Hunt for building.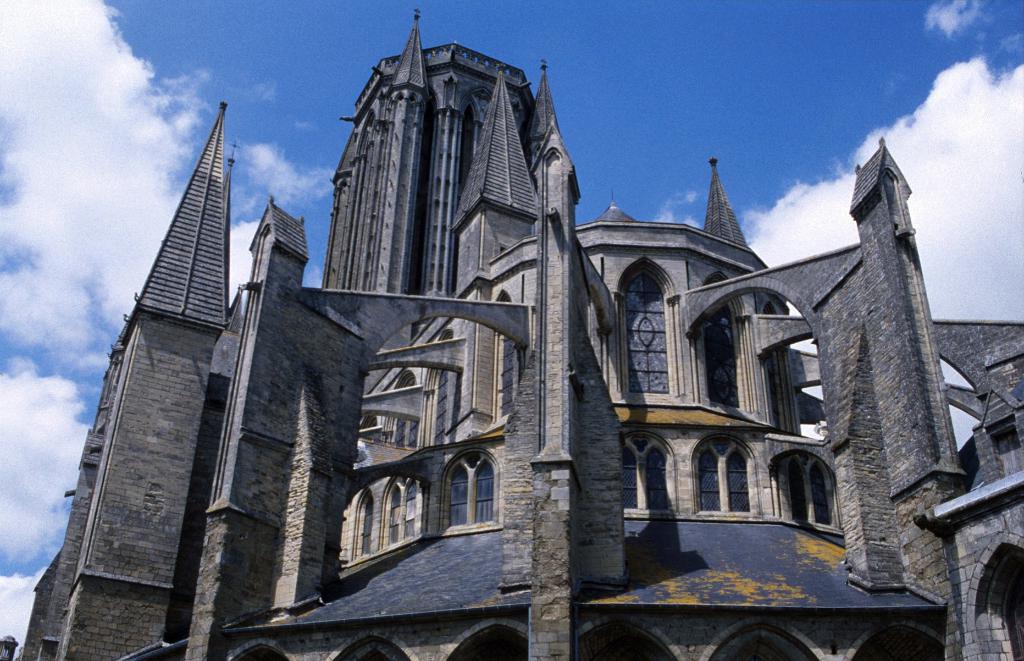
Hunted down at pyautogui.locateOnScreen(2, 9, 1023, 658).
